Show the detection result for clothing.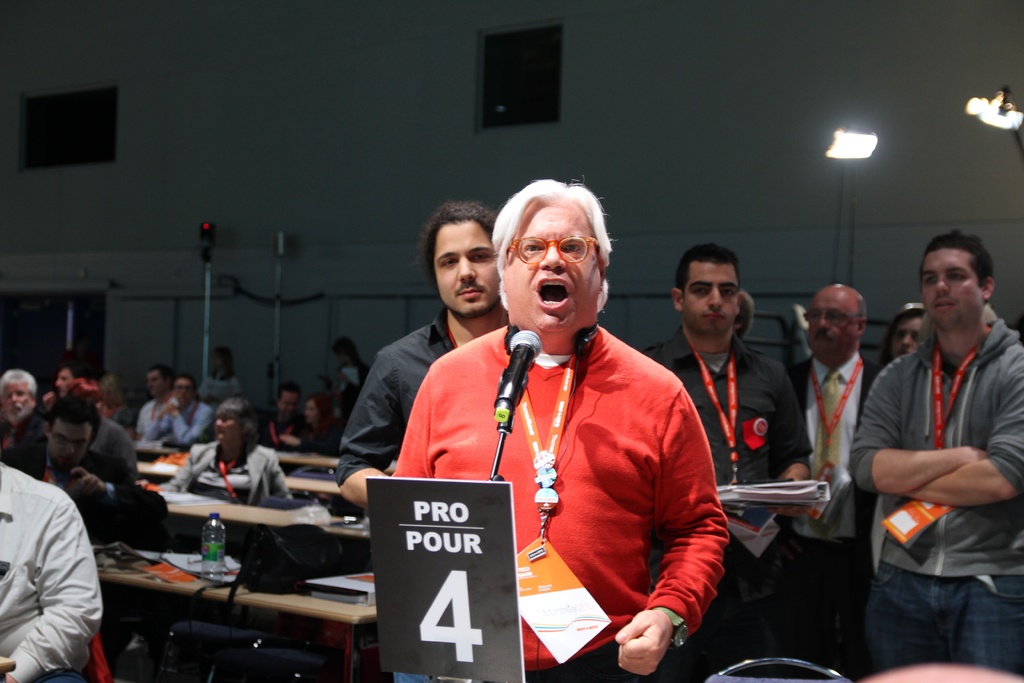
bbox=[0, 457, 120, 682].
